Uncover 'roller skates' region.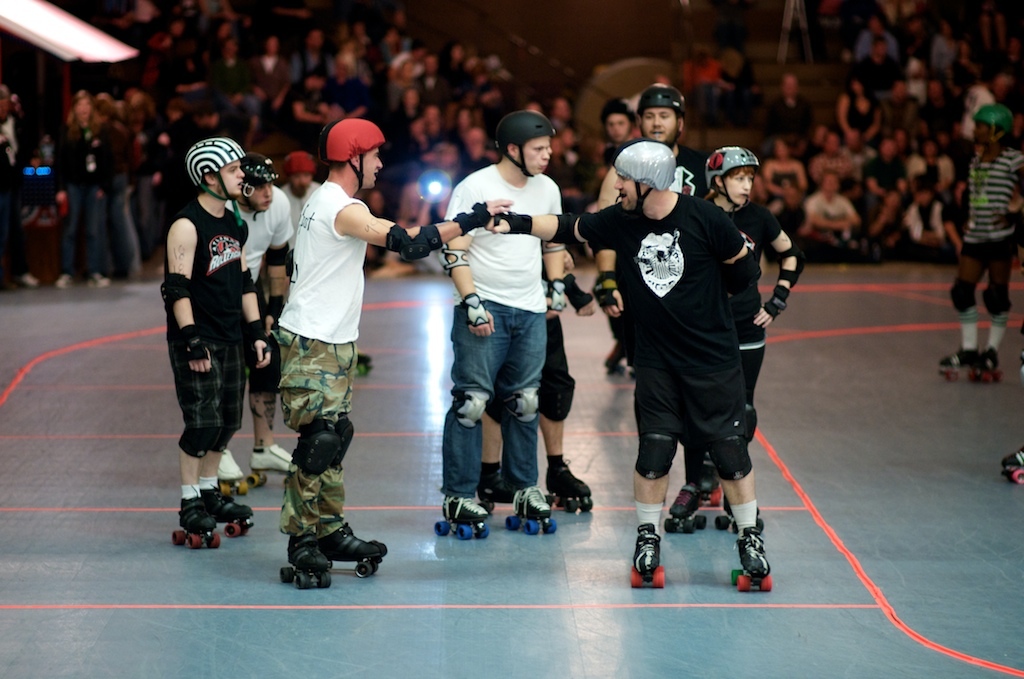
Uncovered: 604 340 636 379.
